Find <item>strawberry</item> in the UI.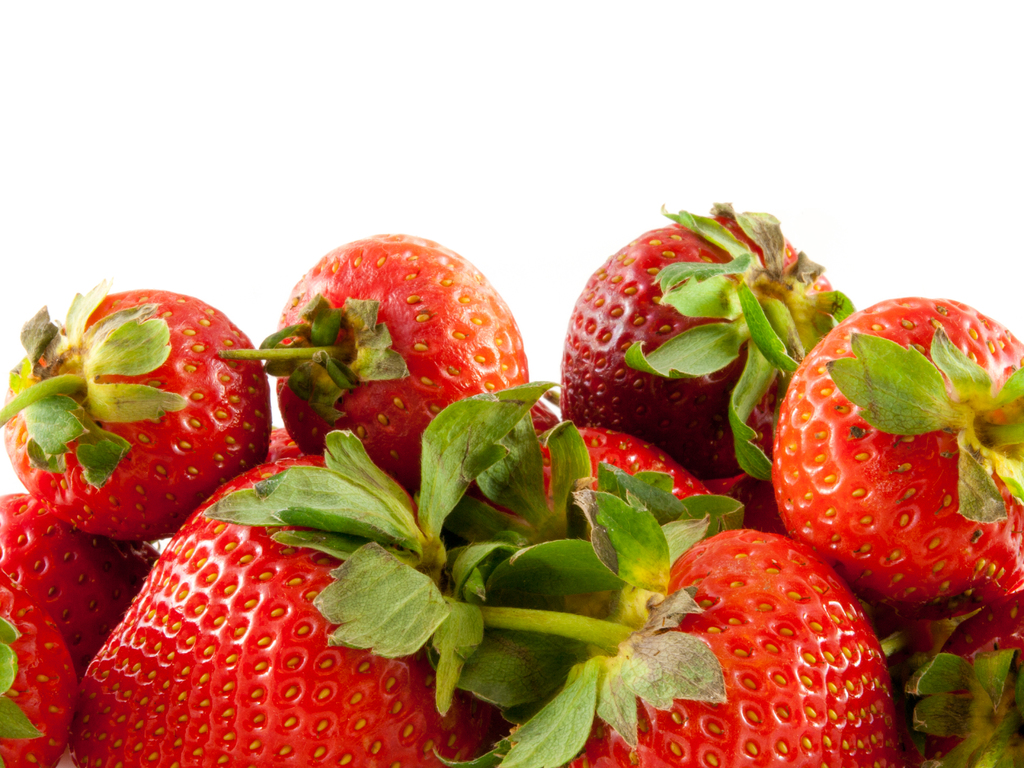
UI element at <region>563, 205, 850, 477</region>.
